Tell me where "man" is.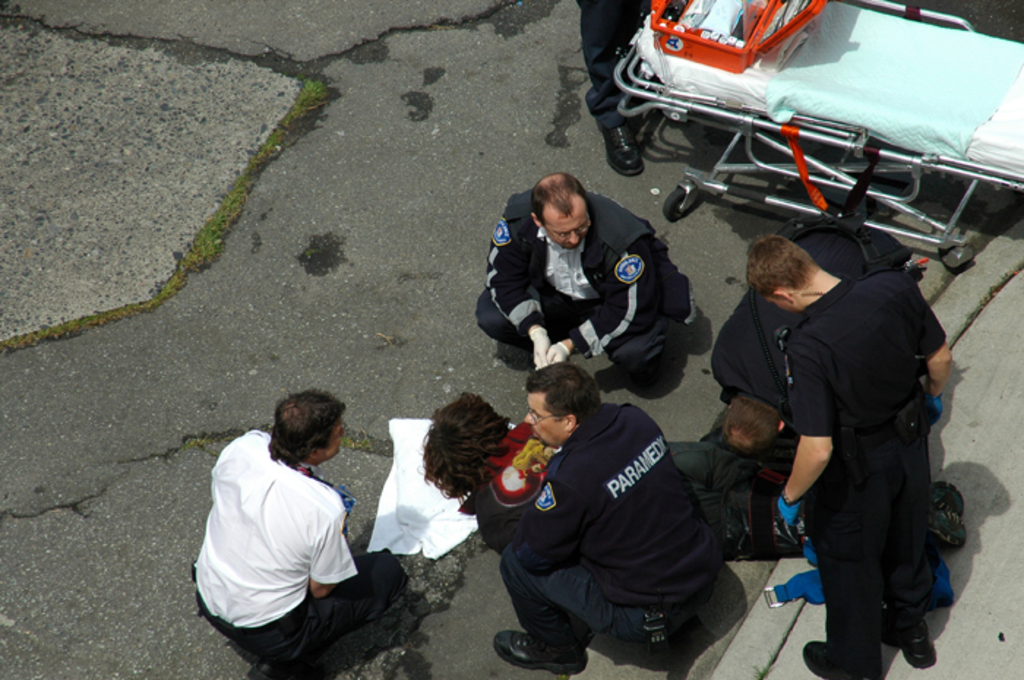
"man" is at {"left": 701, "top": 208, "right": 913, "bottom": 447}.
